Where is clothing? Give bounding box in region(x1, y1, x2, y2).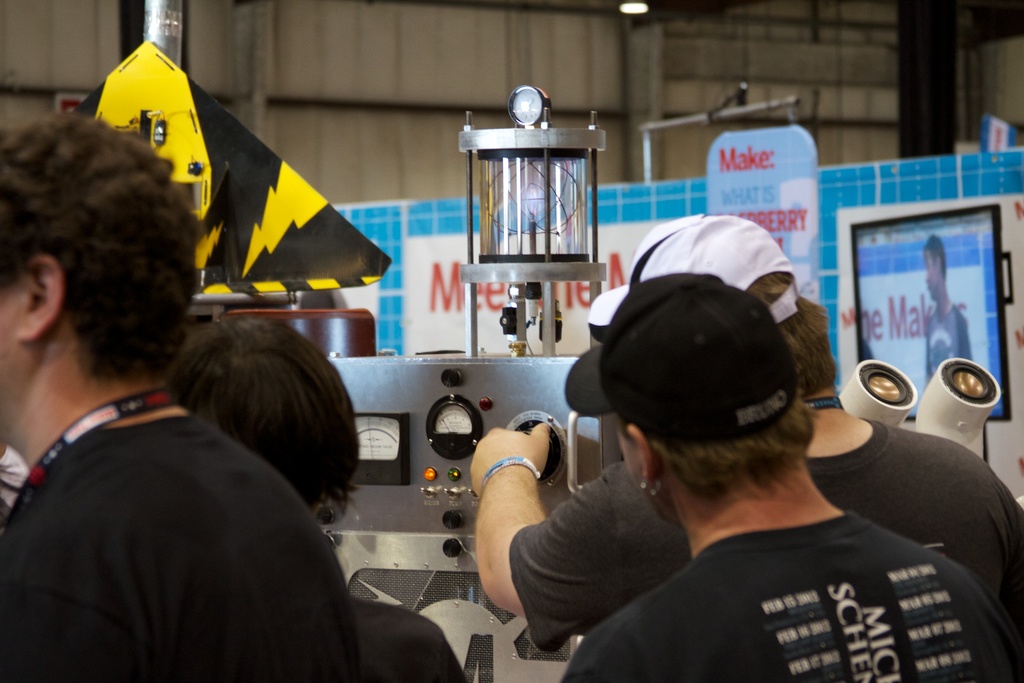
region(1, 682, 377, 682).
